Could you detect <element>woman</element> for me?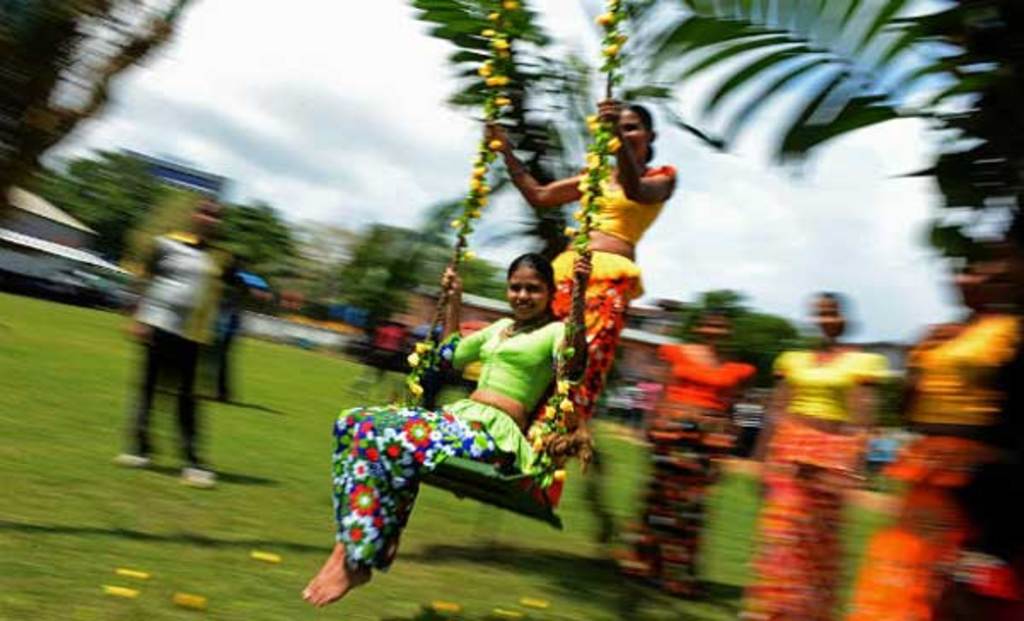
Detection result: x1=848 y1=247 x2=1022 y2=619.
